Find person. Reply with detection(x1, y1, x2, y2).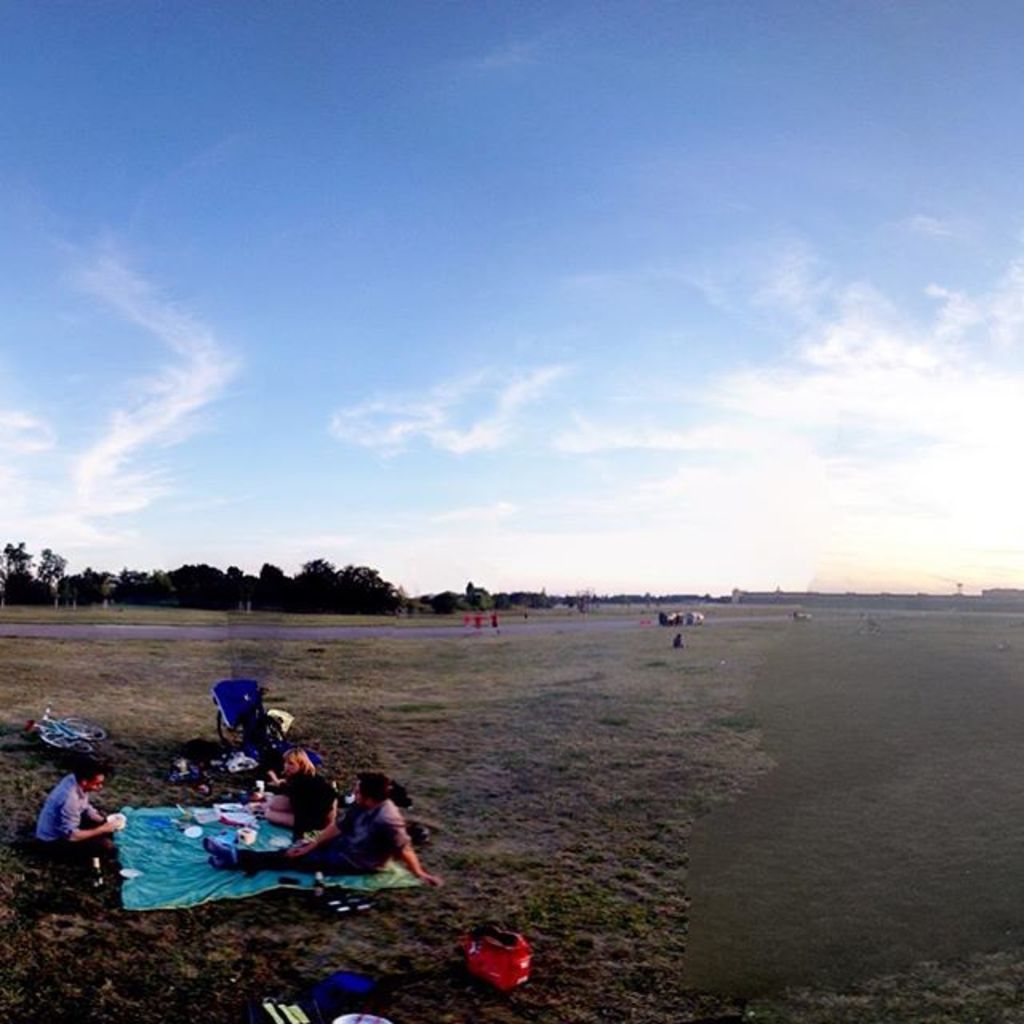
detection(253, 747, 331, 816).
